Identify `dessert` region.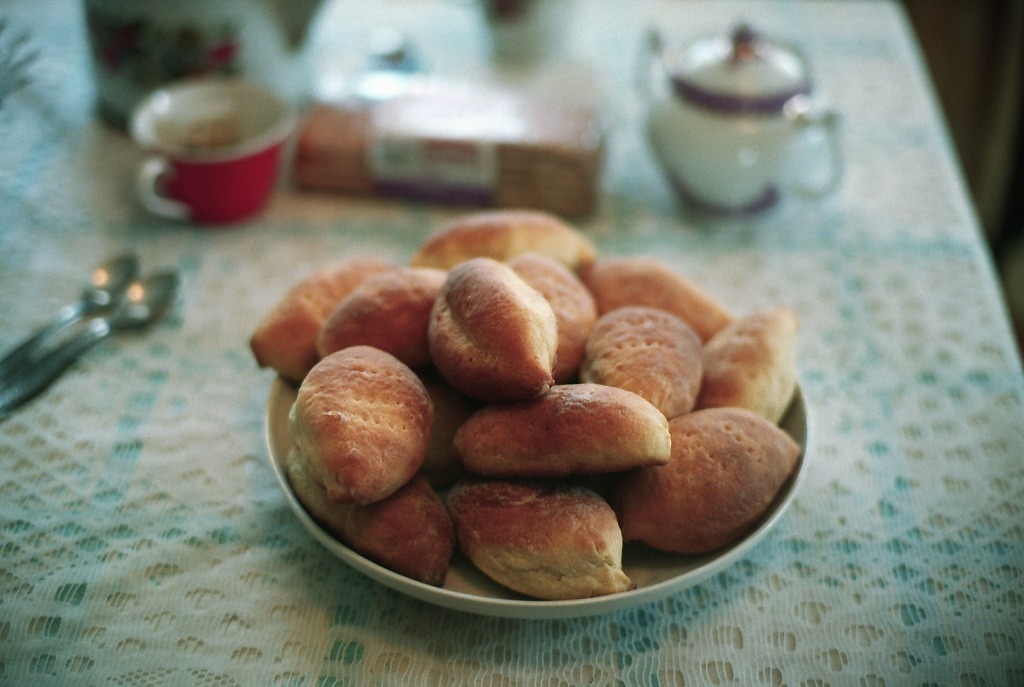
Region: (x1=599, y1=250, x2=746, y2=346).
